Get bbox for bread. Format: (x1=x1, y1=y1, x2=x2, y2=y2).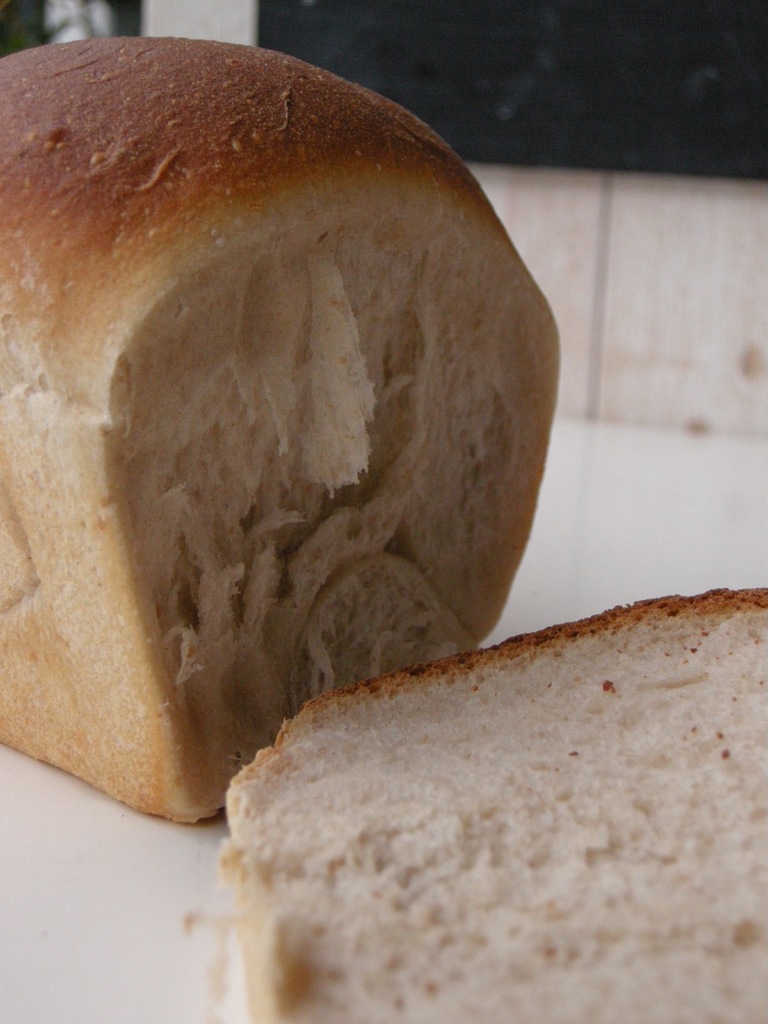
(x1=220, y1=588, x2=767, y2=1023).
